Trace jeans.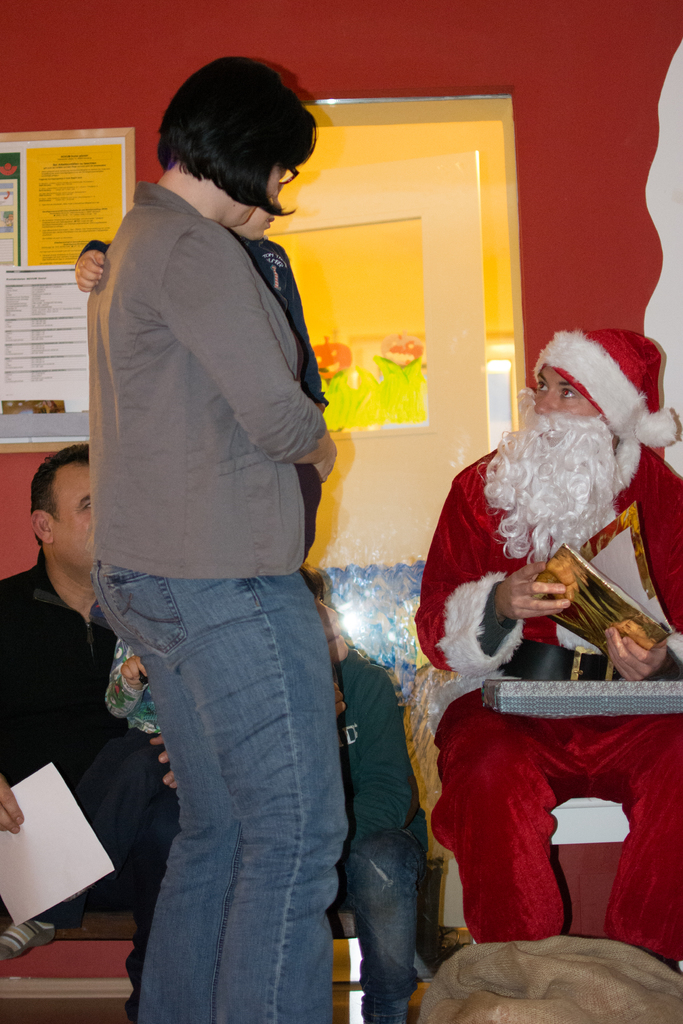
Traced to <bbox>79, 552, 383, 1018</bbox>.
